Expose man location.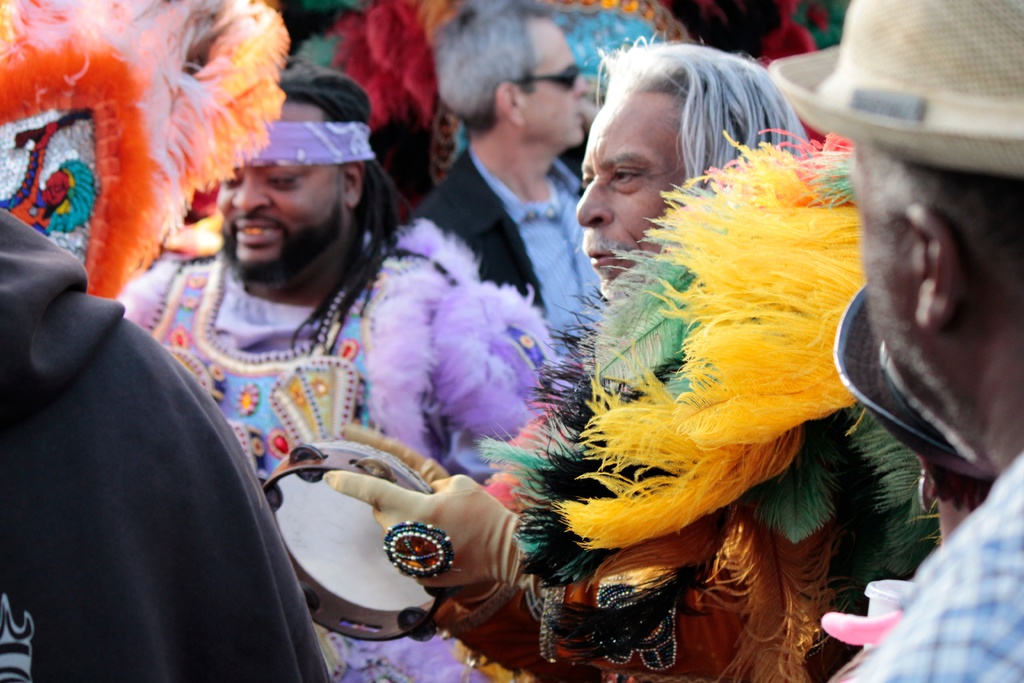
Exposed at 322, 26, 865, 682.
